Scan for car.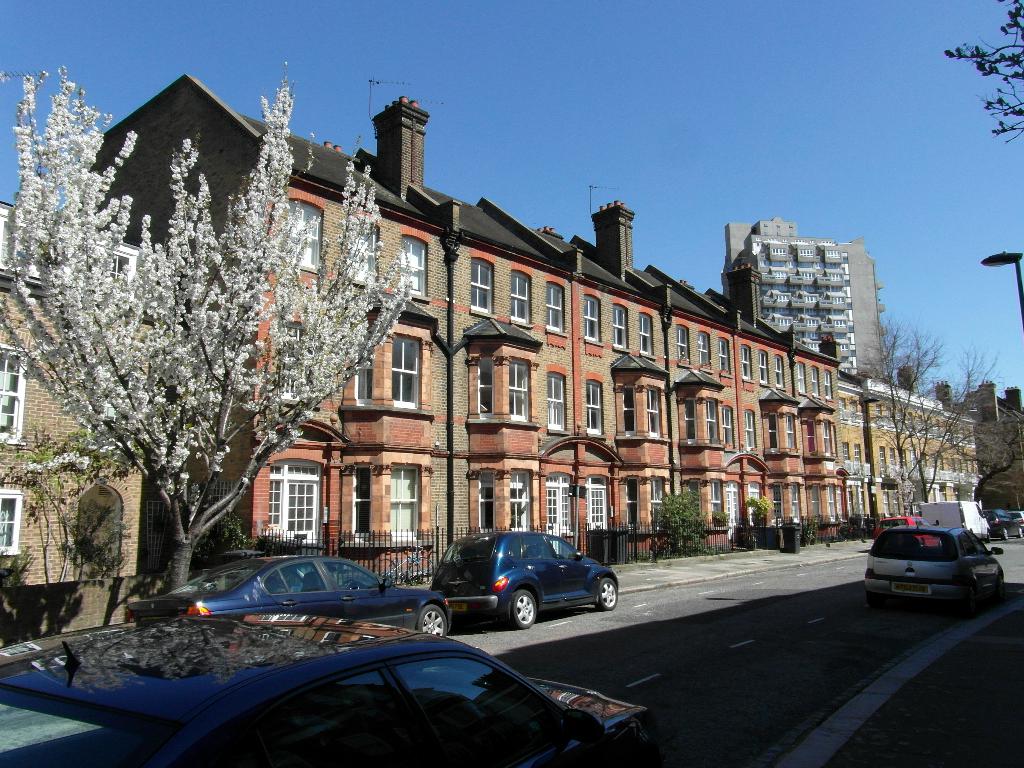
Scan result: 125,548,451,637.
